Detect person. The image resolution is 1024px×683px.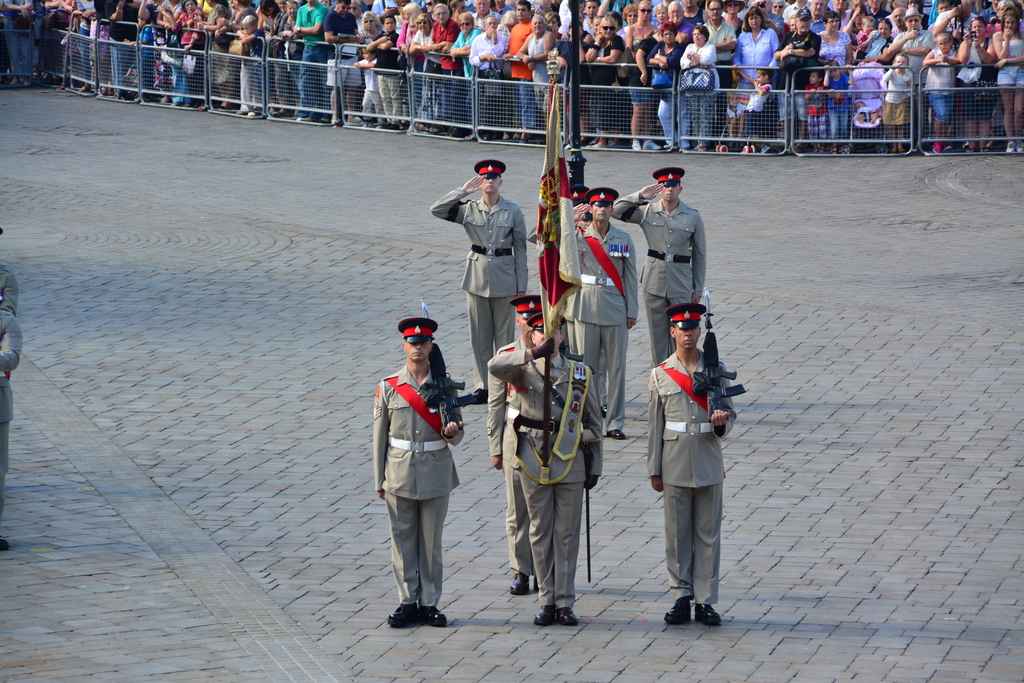
l=292, t=0, r=333, b=122.
